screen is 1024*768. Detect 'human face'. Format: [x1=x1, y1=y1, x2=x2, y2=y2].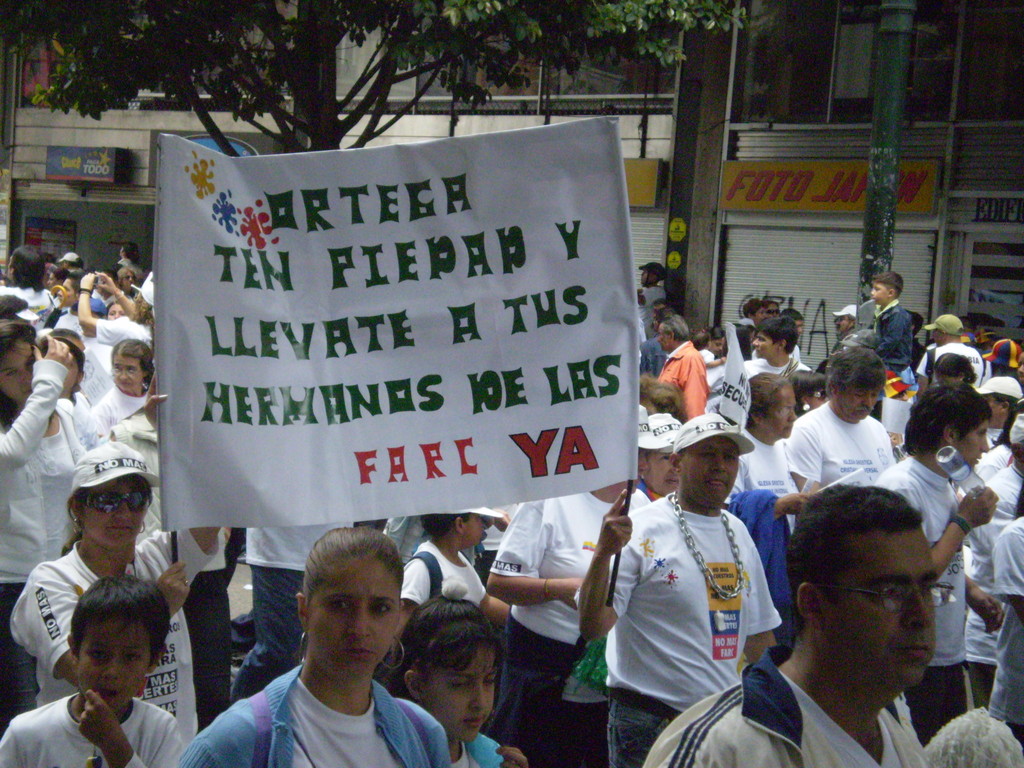
[x1=759, y1=389, x2=796, y2=435].
